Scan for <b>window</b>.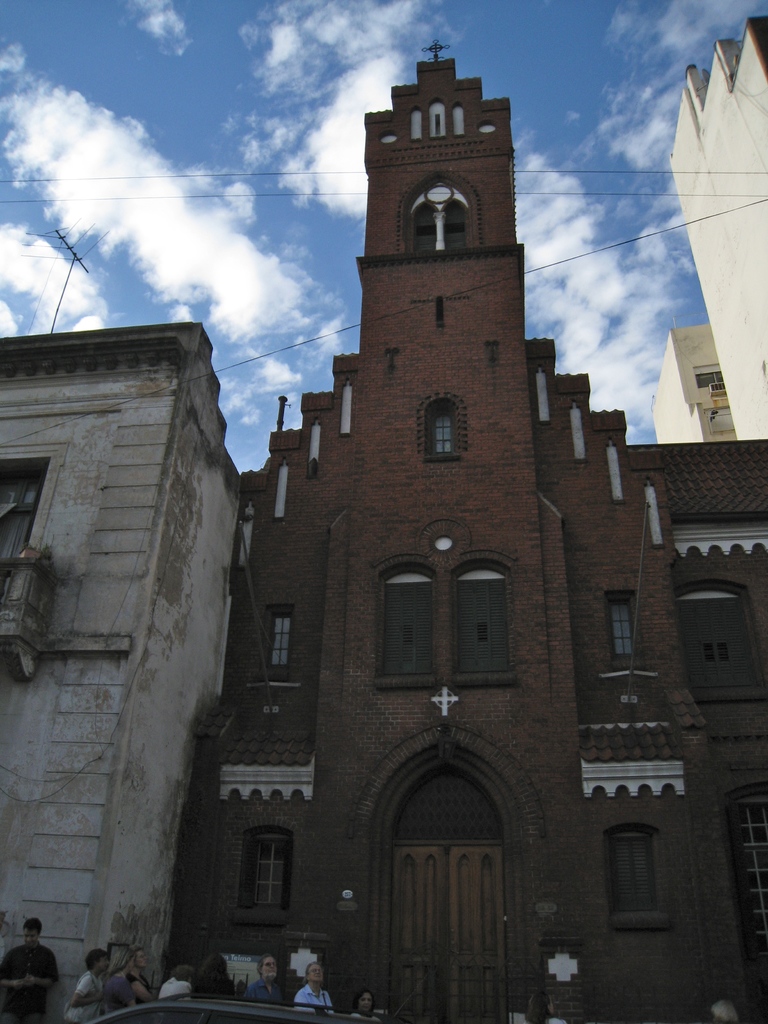
Scan result: box=[611, 821, 673, 928].
